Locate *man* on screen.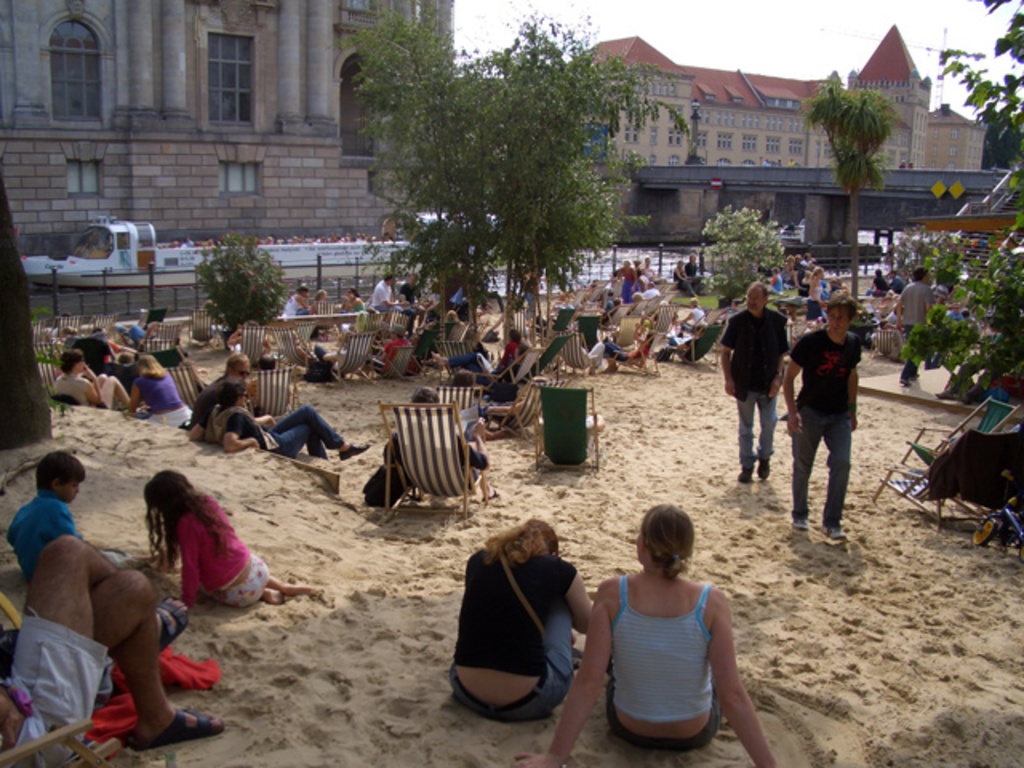
On screen at 179,354,277,438.
